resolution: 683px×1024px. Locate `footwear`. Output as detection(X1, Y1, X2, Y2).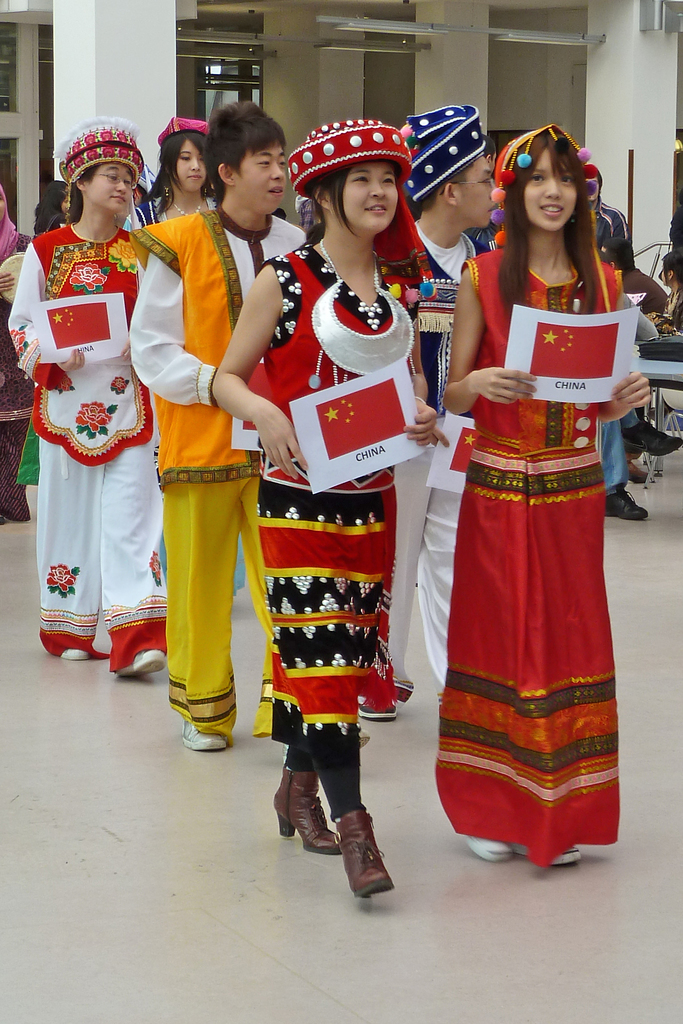
detection(629, 421, 681, 460).
